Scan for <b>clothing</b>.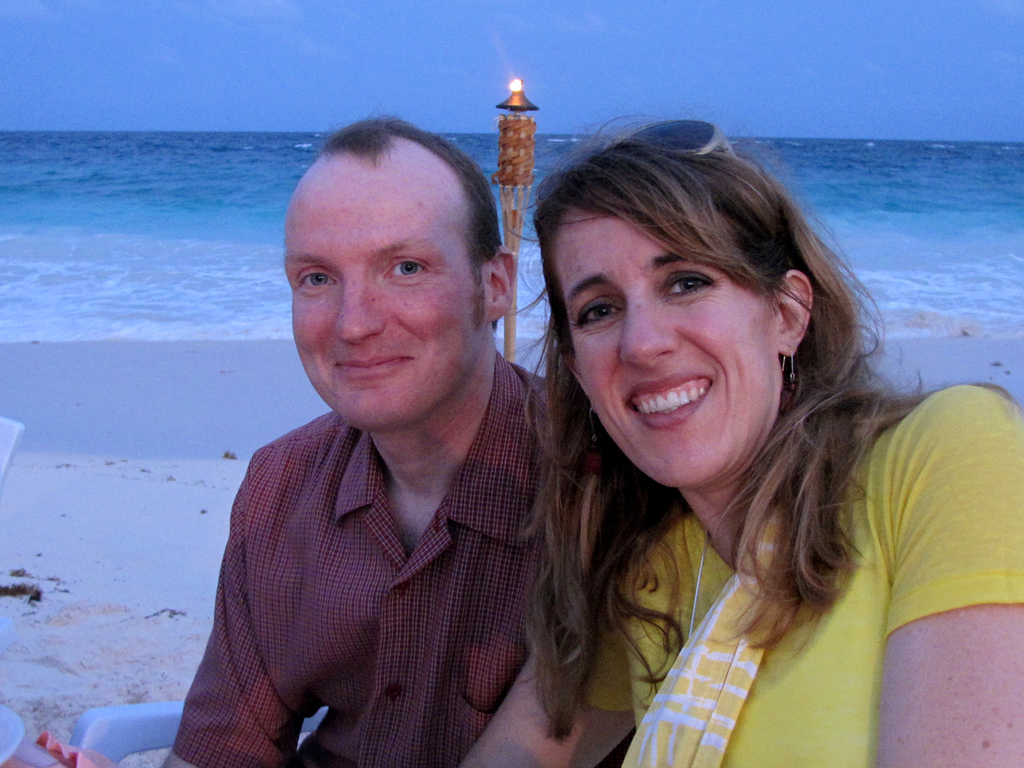
Scan result: pyautogui.locateOnScreen(573, 380, 1023, 767).
